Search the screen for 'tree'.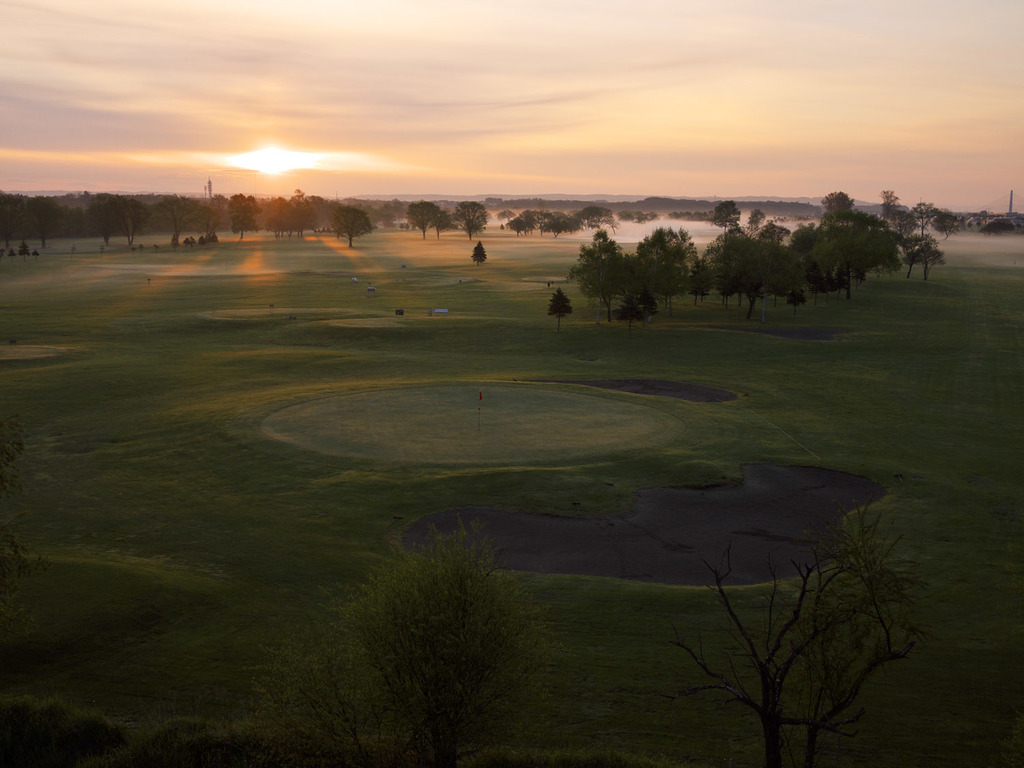
Found at bbox=[570, 236, 645, 320].
